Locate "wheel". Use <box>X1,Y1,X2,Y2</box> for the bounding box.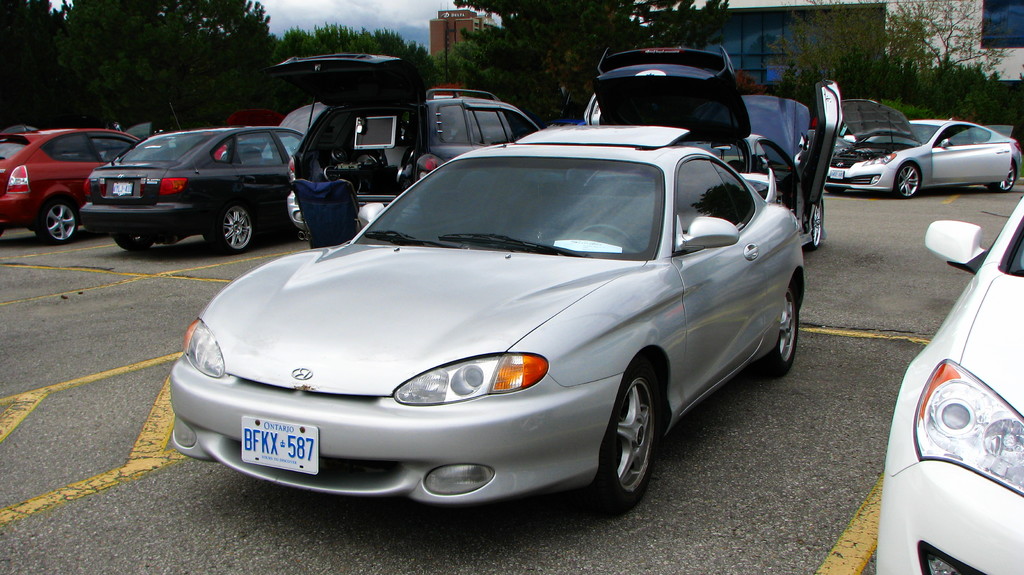
<box>892,158,924,197</box>.
